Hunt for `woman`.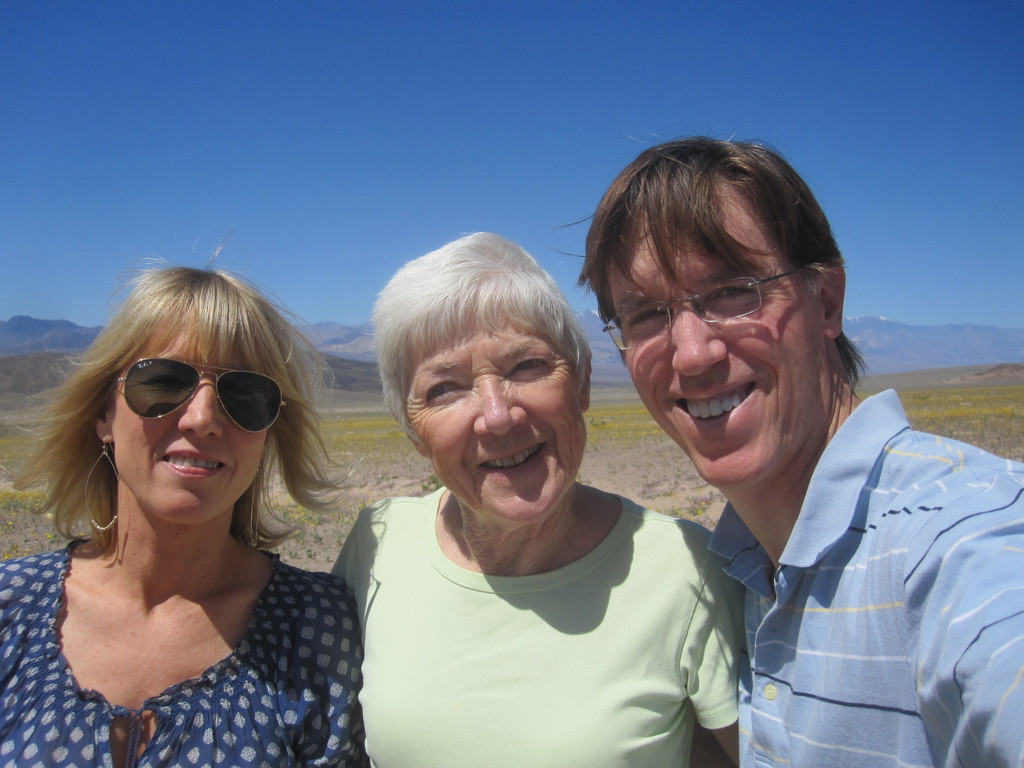
Hunted down at 321, 218, 755, 767.
